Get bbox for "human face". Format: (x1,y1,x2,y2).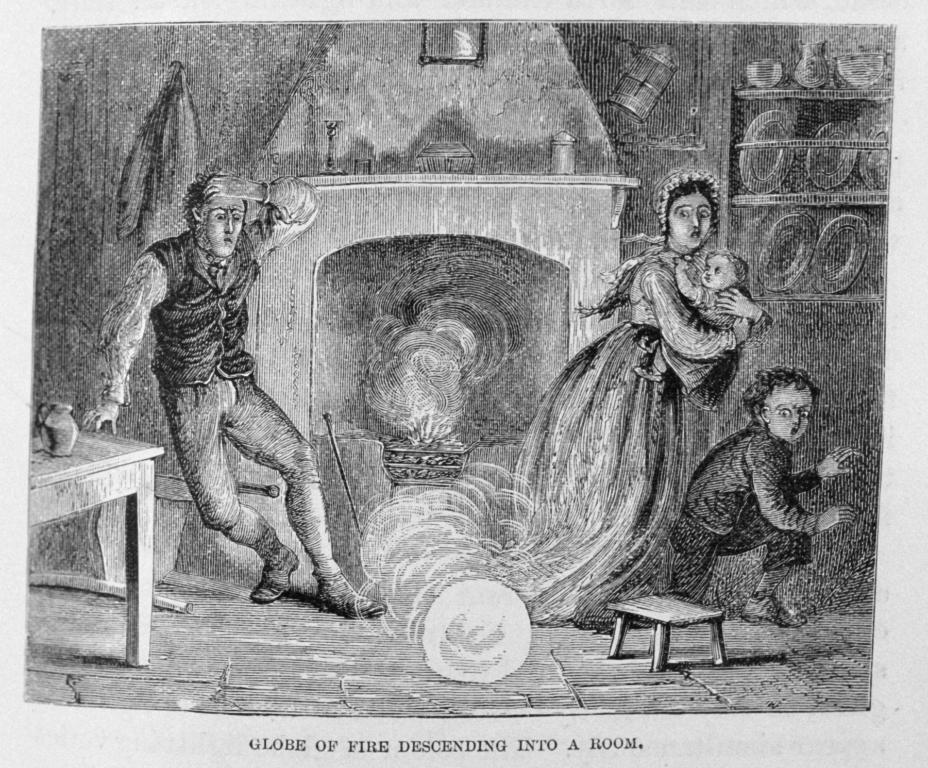
(673,193,712,248).
